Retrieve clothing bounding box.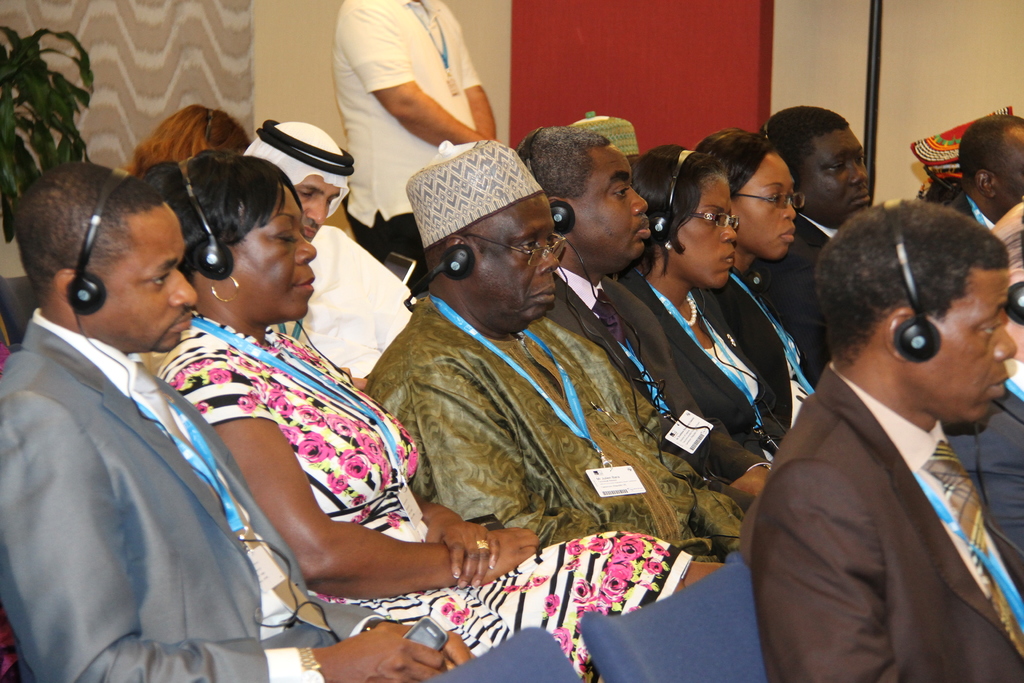
Bounding box: (x1=152, y1=312, x2=694, y2=682).
